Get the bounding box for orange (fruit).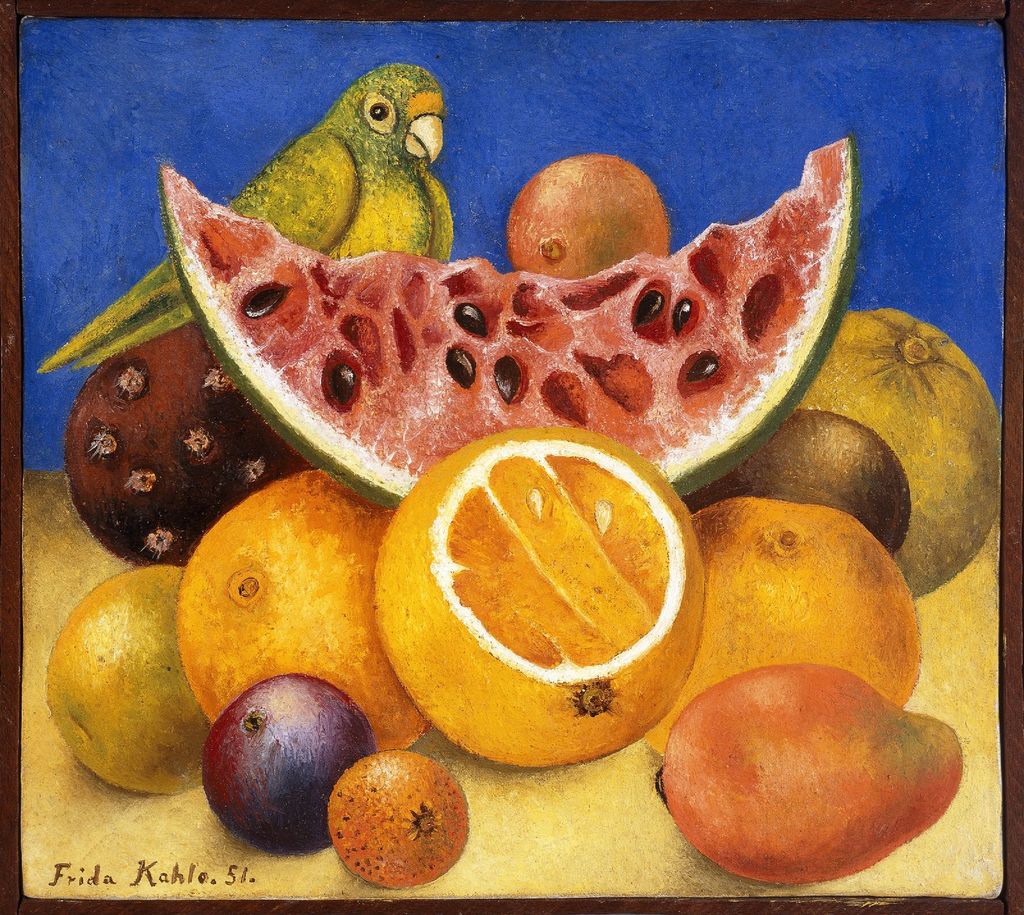
[643,494,928,765].
